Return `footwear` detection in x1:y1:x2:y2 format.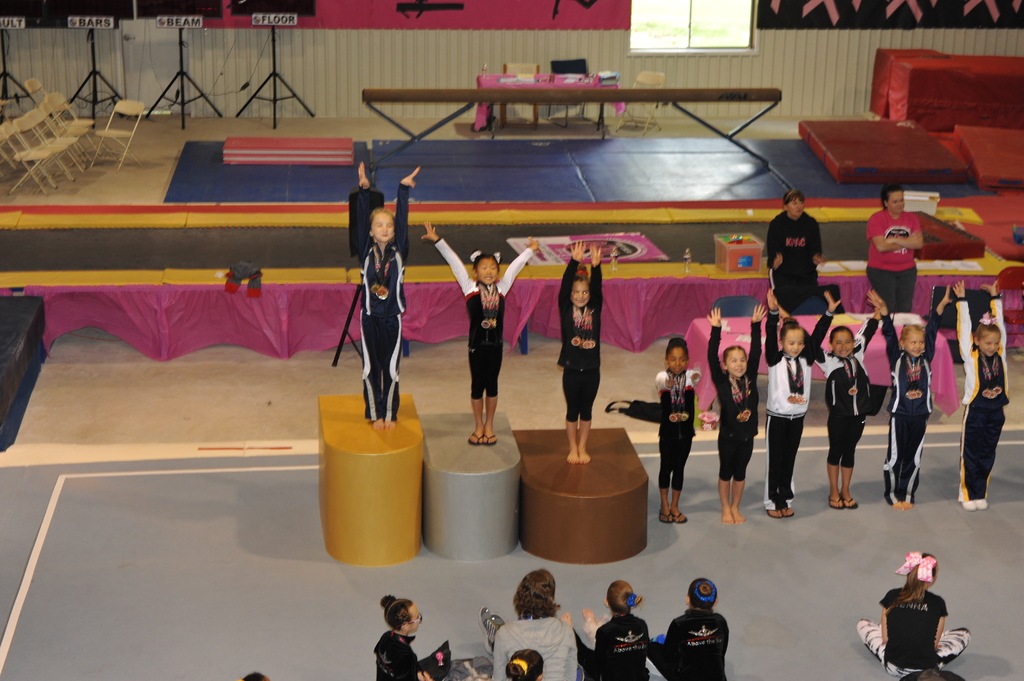
973:499:986:511.
